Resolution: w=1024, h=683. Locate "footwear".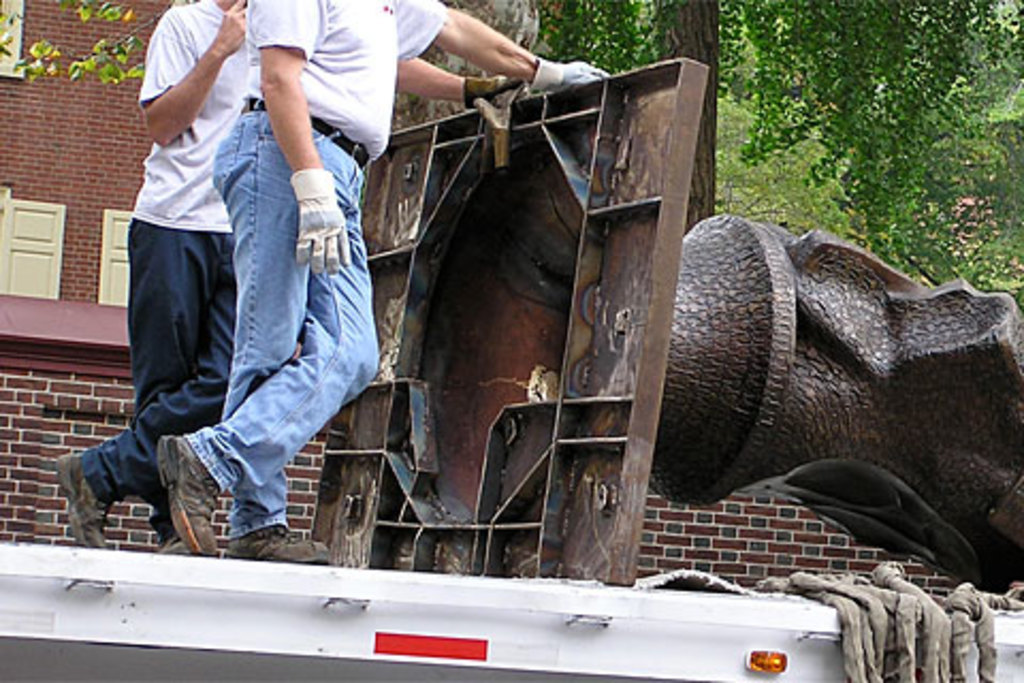
x1=220, y1=523, x2=331, y2=568.
